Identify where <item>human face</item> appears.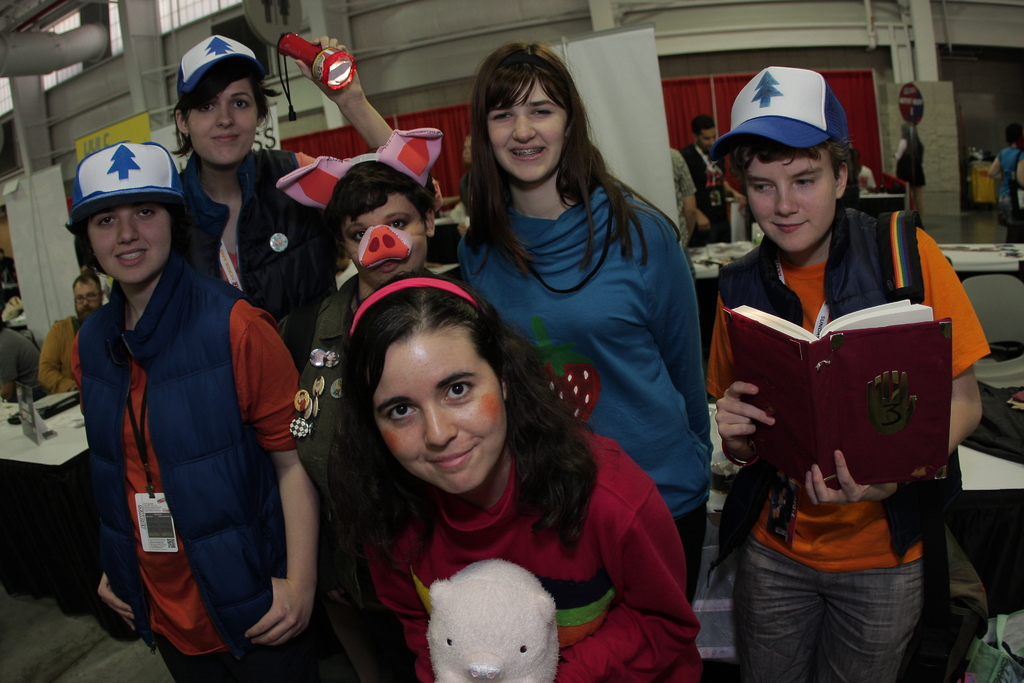
Appears at {"left": 92, "top": 194, "right": 175, "bottom": 277}.
